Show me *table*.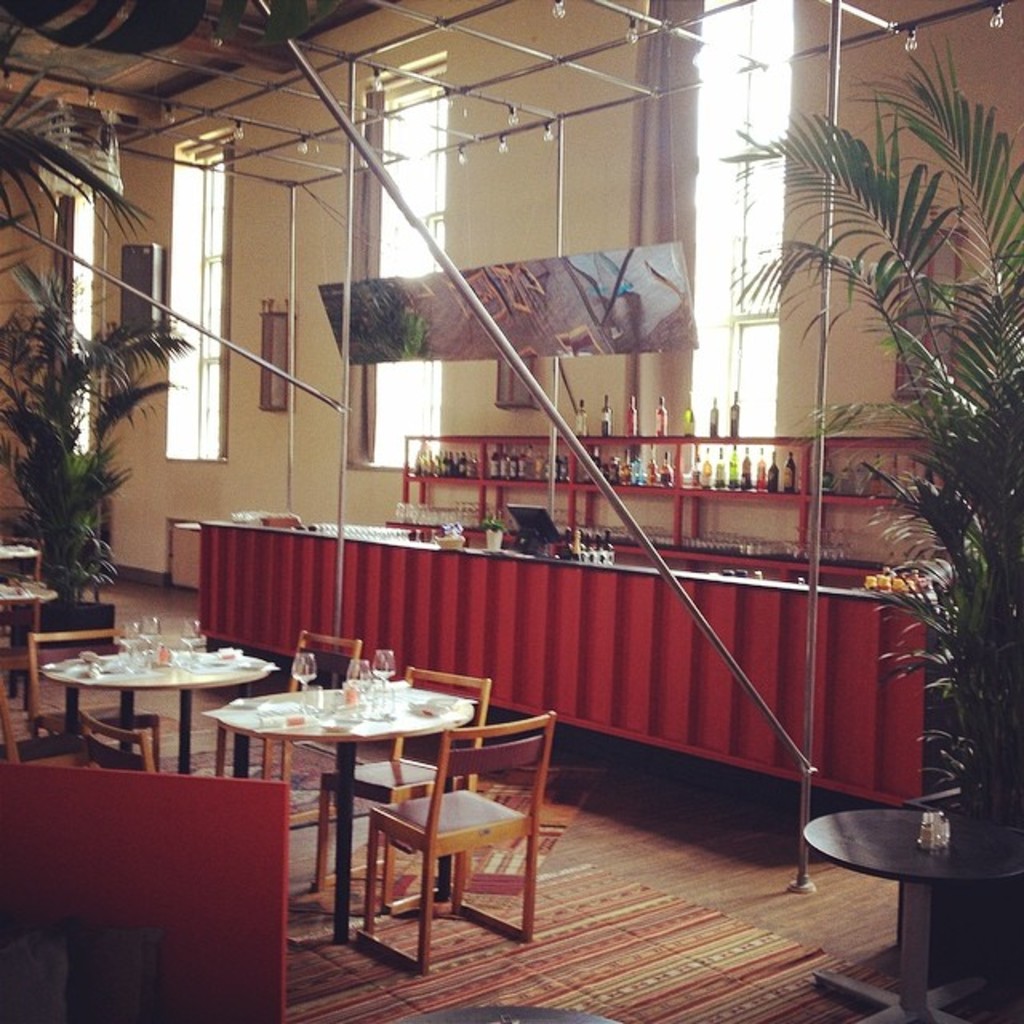
*table* is here: <box>0,534,45,595</box>.
